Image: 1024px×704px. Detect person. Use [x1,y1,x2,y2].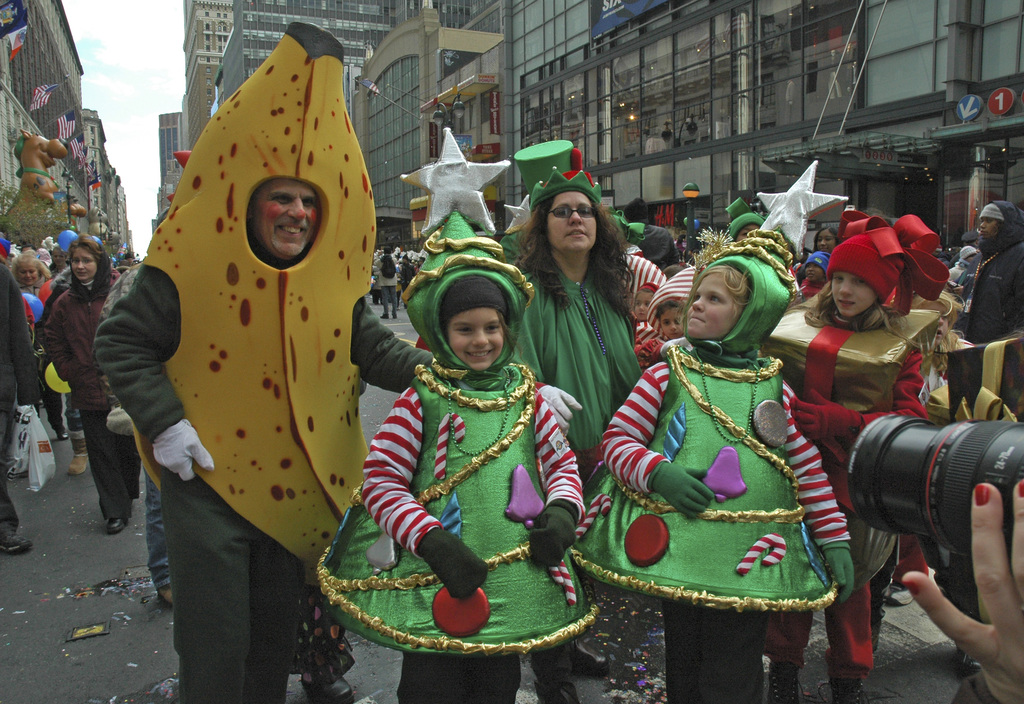
[308,120,600,703].
